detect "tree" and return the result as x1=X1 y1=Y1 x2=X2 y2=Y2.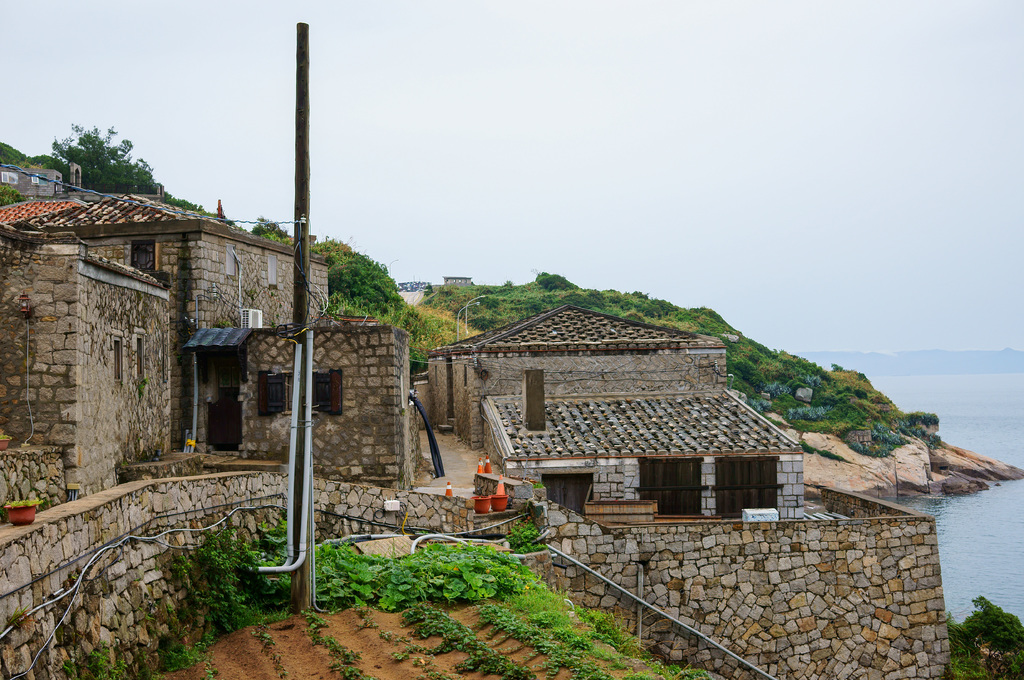
x1=307 y1=233 x2=401 y2=315.
